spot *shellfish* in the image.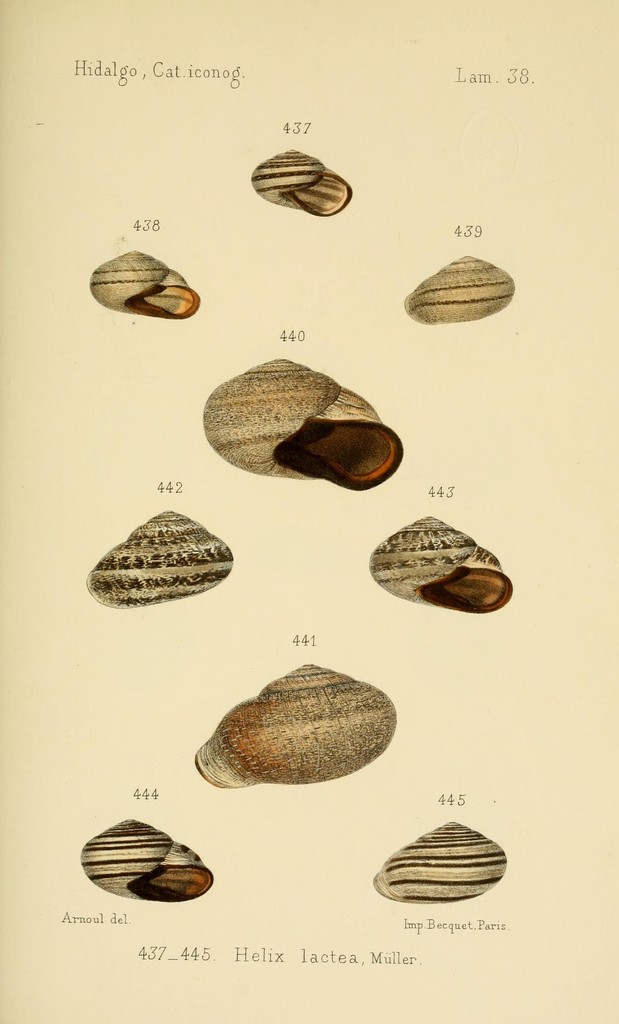
*shellfish* found at crop(361, 515, 519, 618).
